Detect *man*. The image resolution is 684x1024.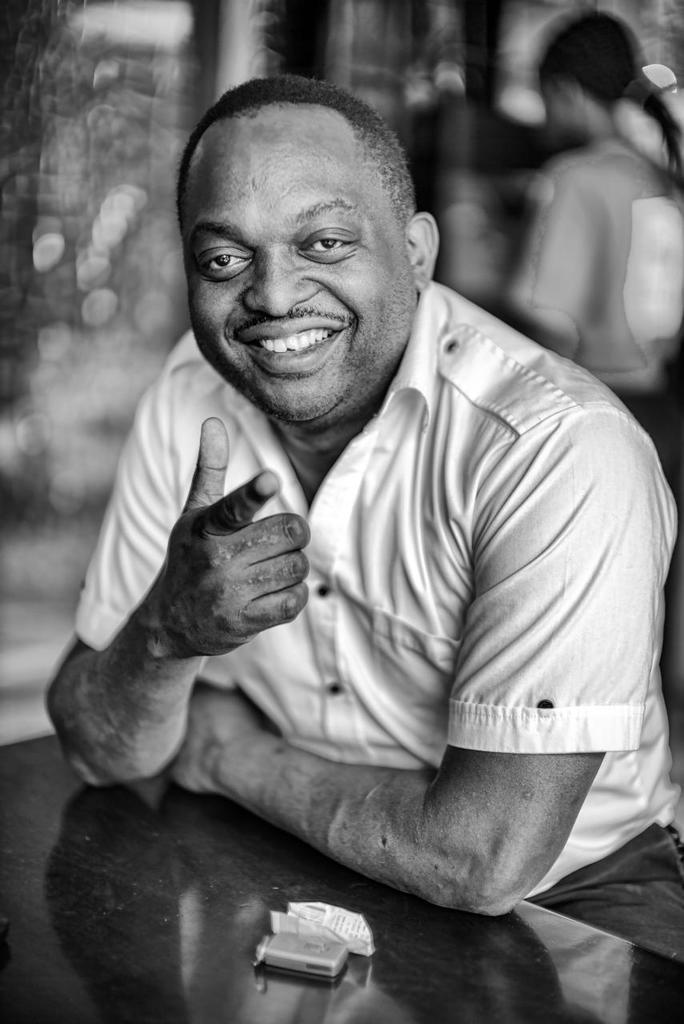
<bbox>58, 55, 680, 944</bbox>.
